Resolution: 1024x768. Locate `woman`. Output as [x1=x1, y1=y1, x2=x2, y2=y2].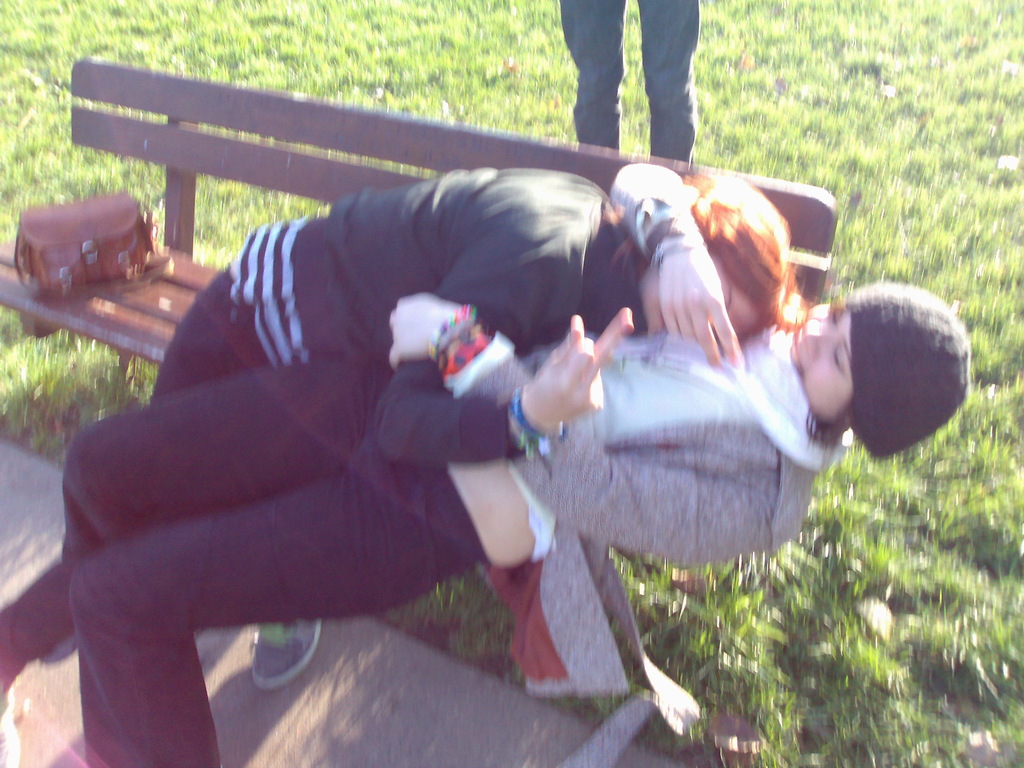
[x1=0, y1=170, x2=808, y2=694].
